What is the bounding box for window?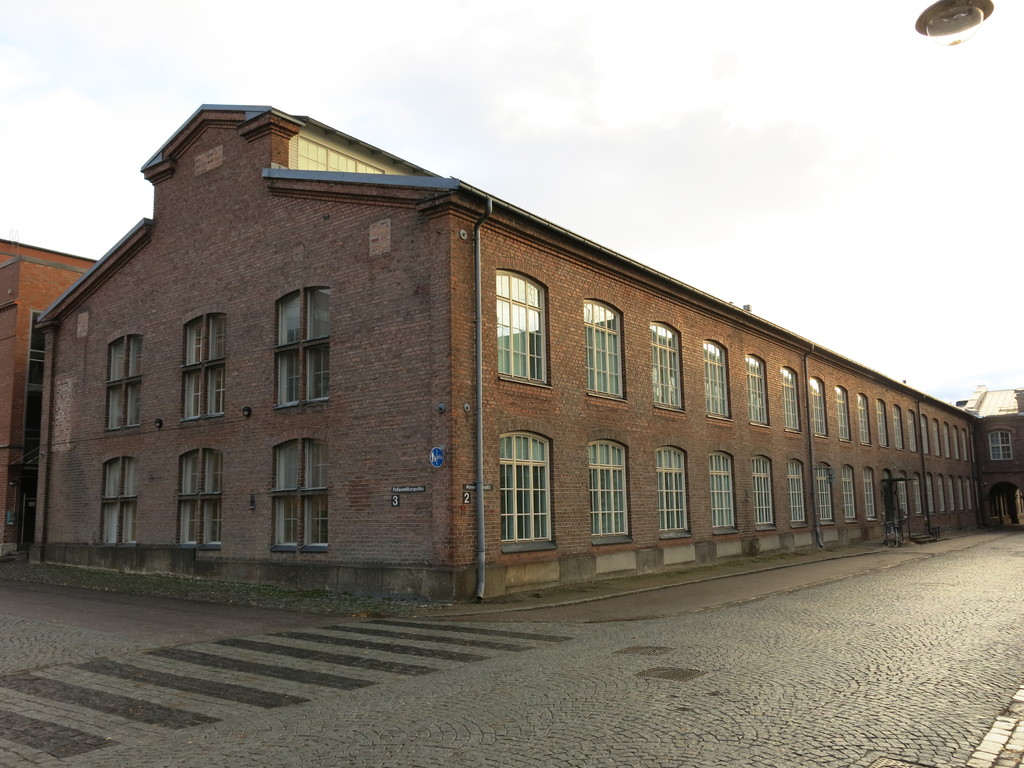
[x1=103, y1=337, x2=143, y2=433].
